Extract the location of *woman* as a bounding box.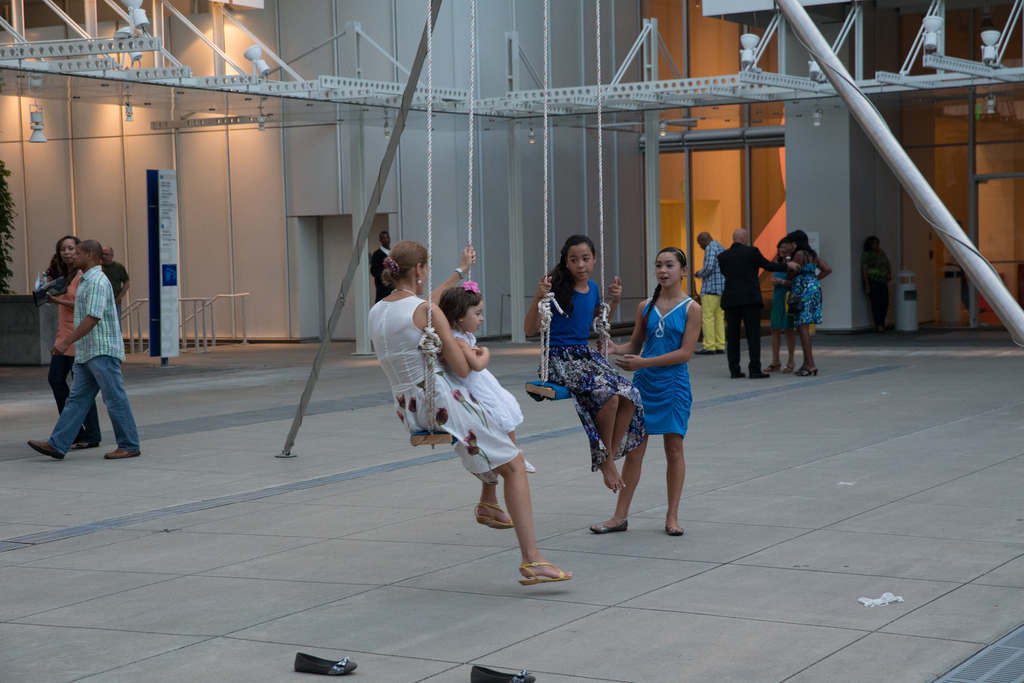
[619, 240, 712, 546].
